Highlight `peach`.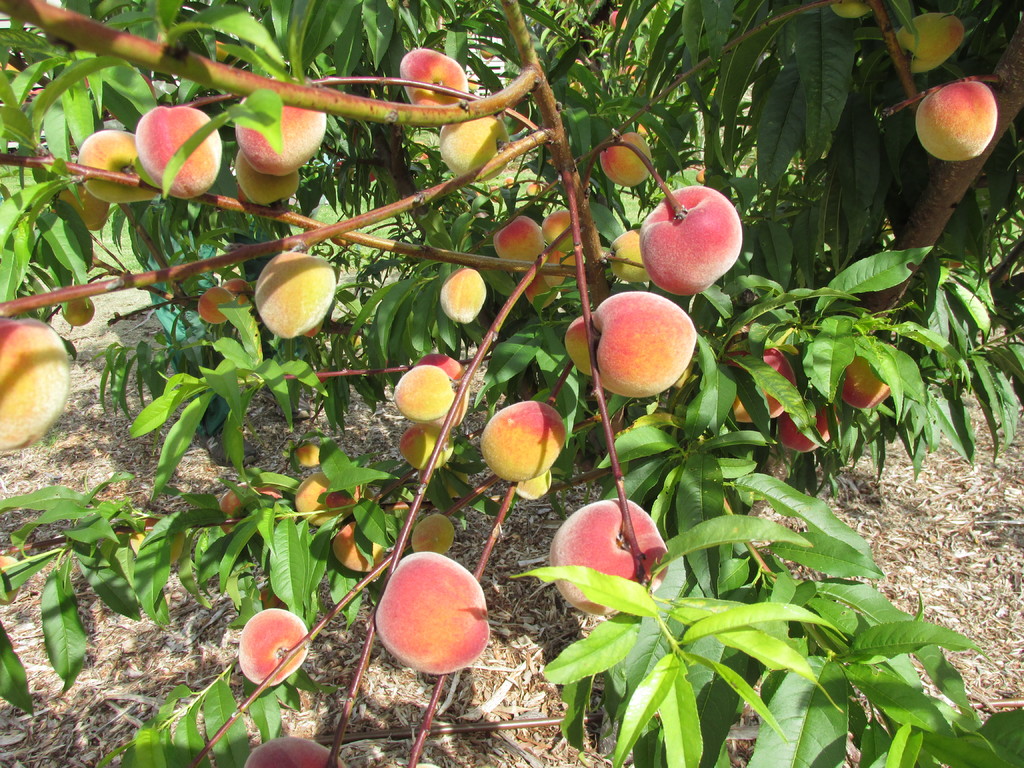
Highlighted region: {"x1": 564, "y1": 291, "x2": 694, "y2": 399}.
